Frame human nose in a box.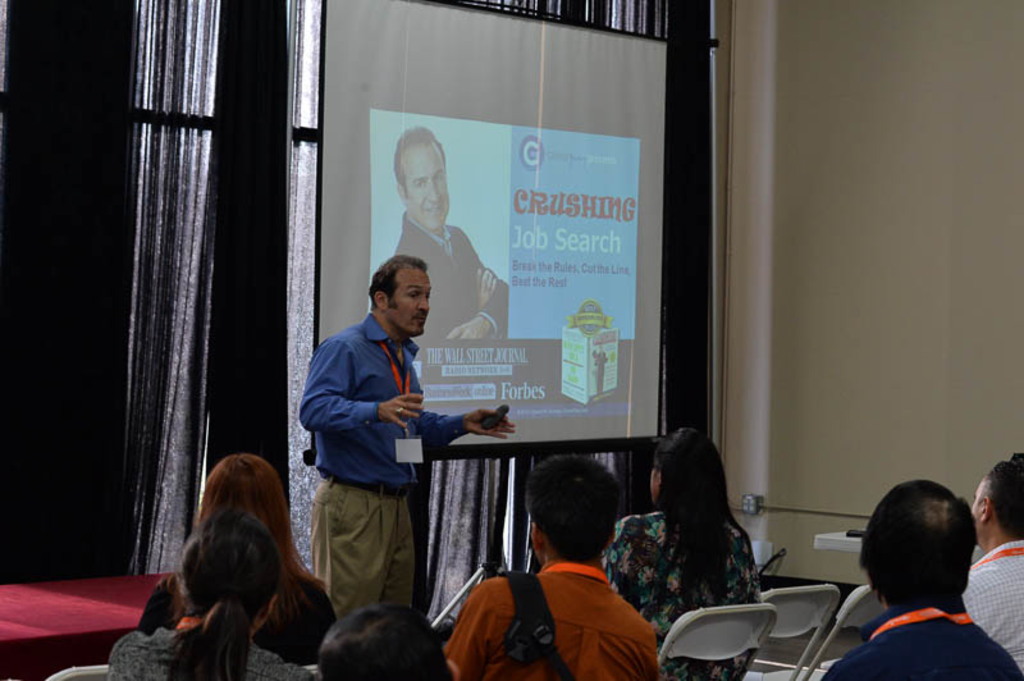
bbox=[416, 298, 430, 311].
